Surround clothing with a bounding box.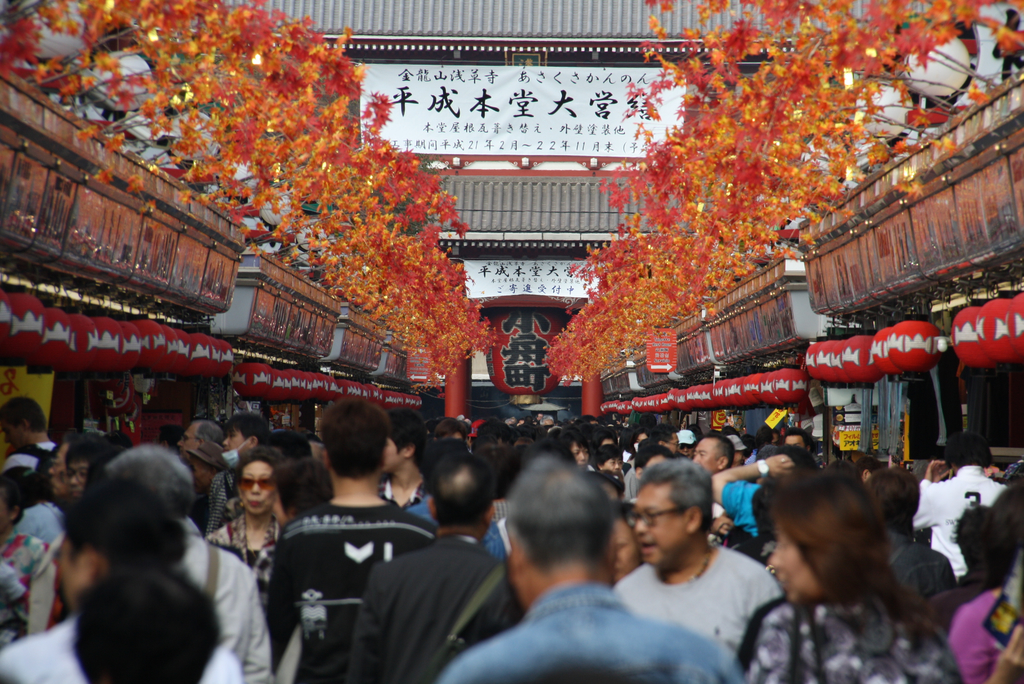
{"x1": 0, "y1": 452, "x2": 50, "y2": 521}.
